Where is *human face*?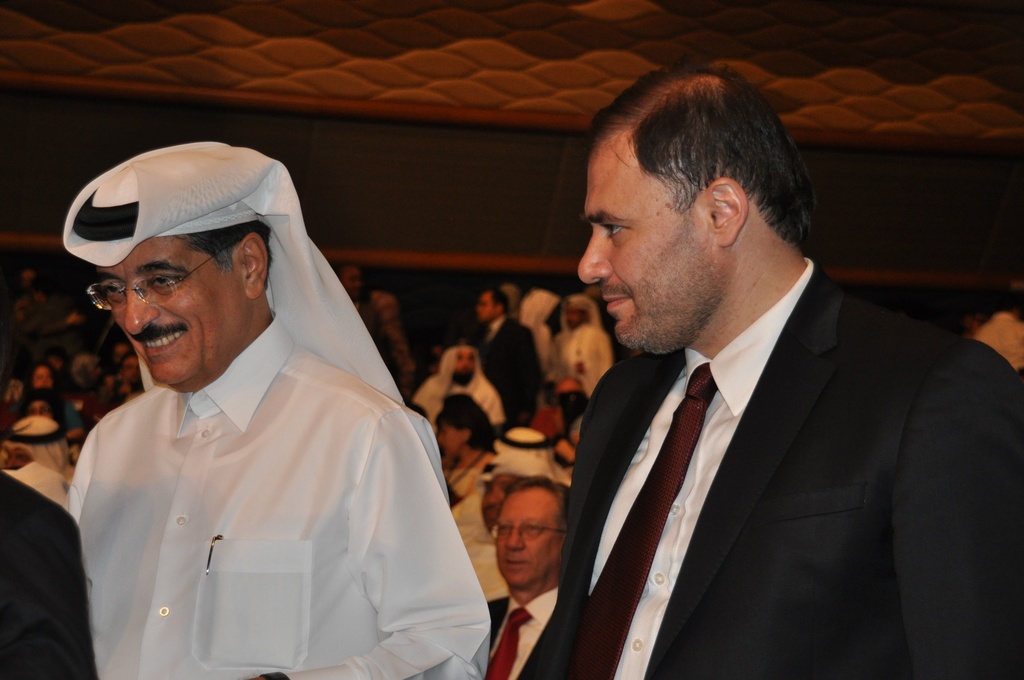
select_region(493, 478, 559, 580).
